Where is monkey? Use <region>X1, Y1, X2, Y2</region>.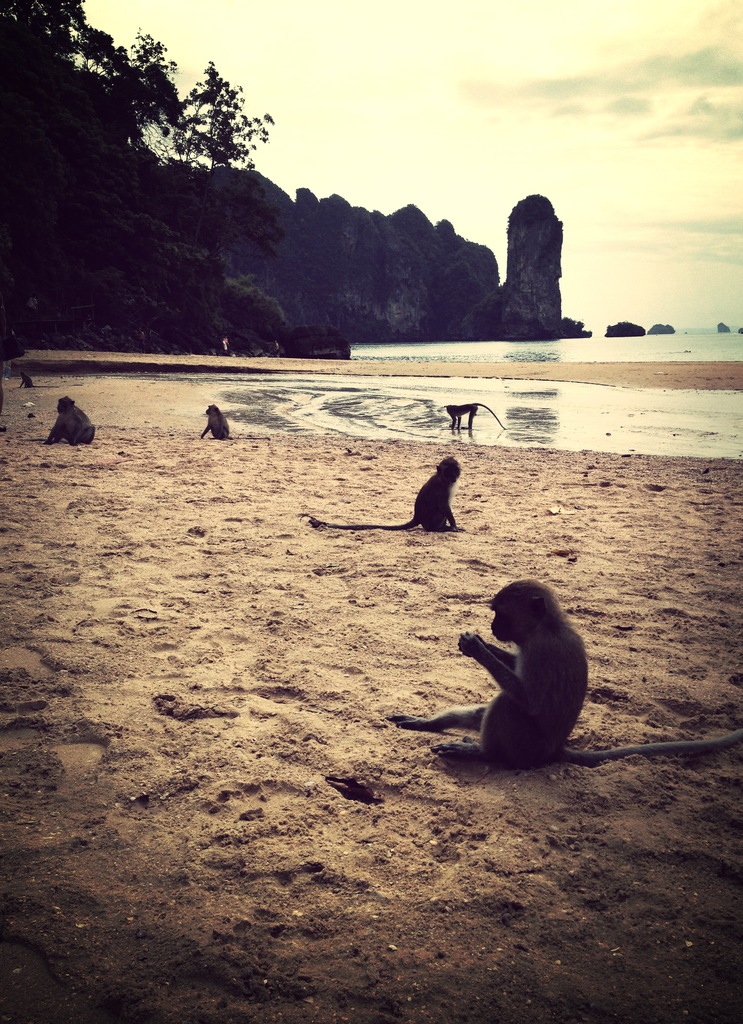
<region>389, 575, 742, 766</region>.
